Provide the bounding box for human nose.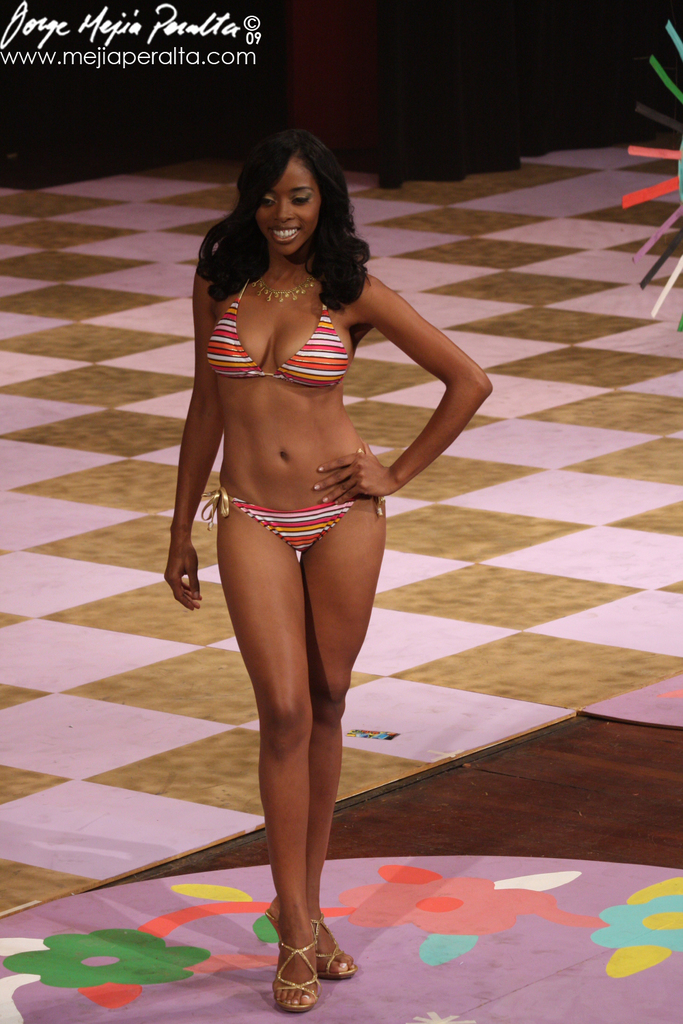
{"x1": 274, "y1": 203, "x2": 290, "y2": 222}.
